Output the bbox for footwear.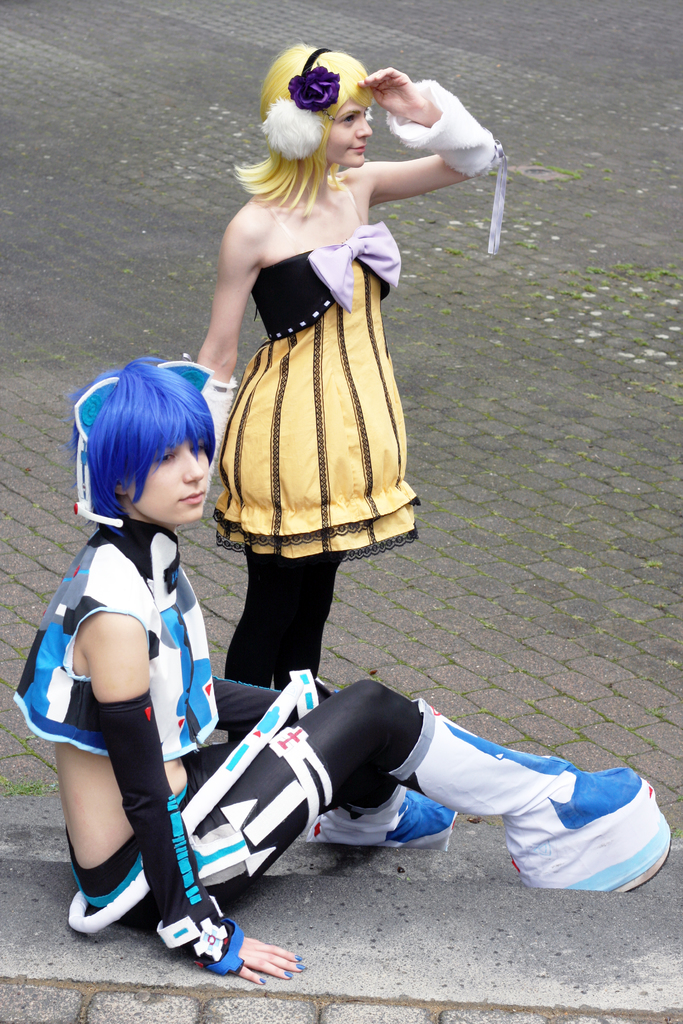
l=298, t=784, r=454, b=849.
